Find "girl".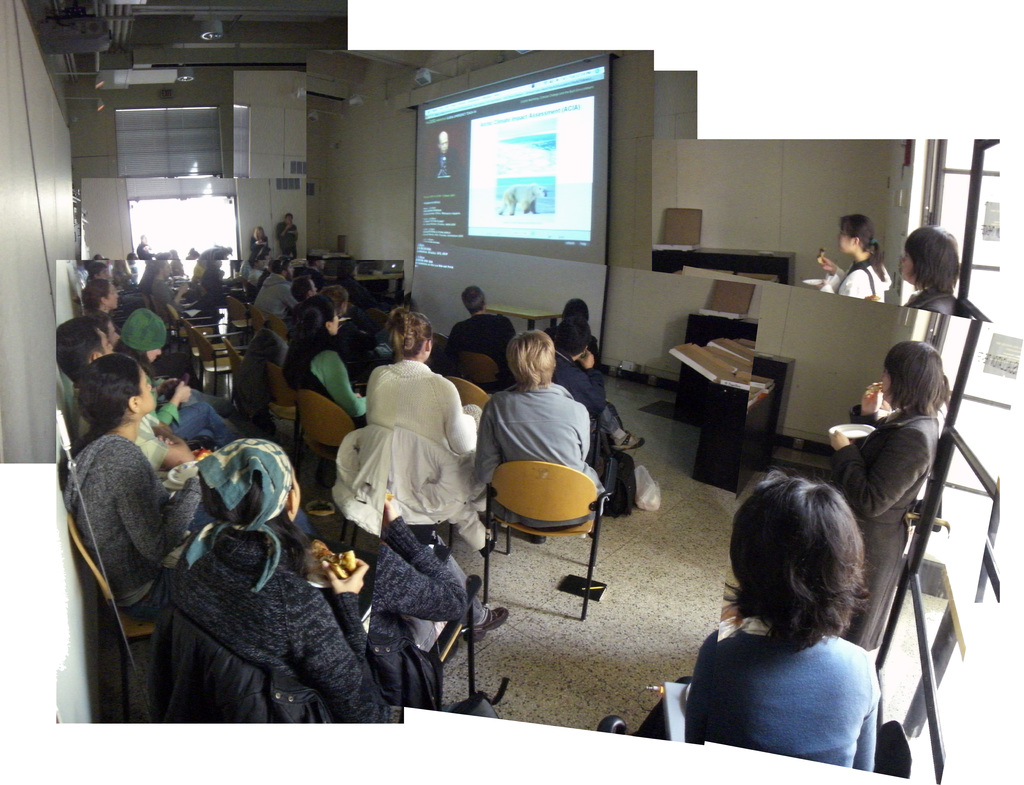
<bbox>153, 439, 379, 747</bbox>.
